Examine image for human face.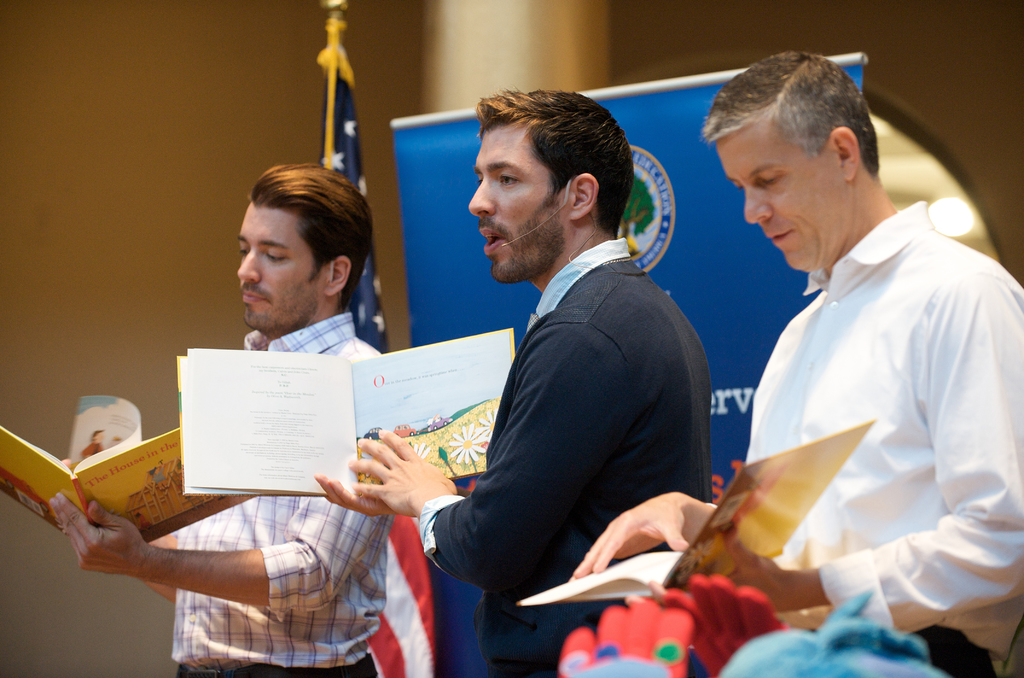
Examination result: box=[238, 202, 326, 328].
